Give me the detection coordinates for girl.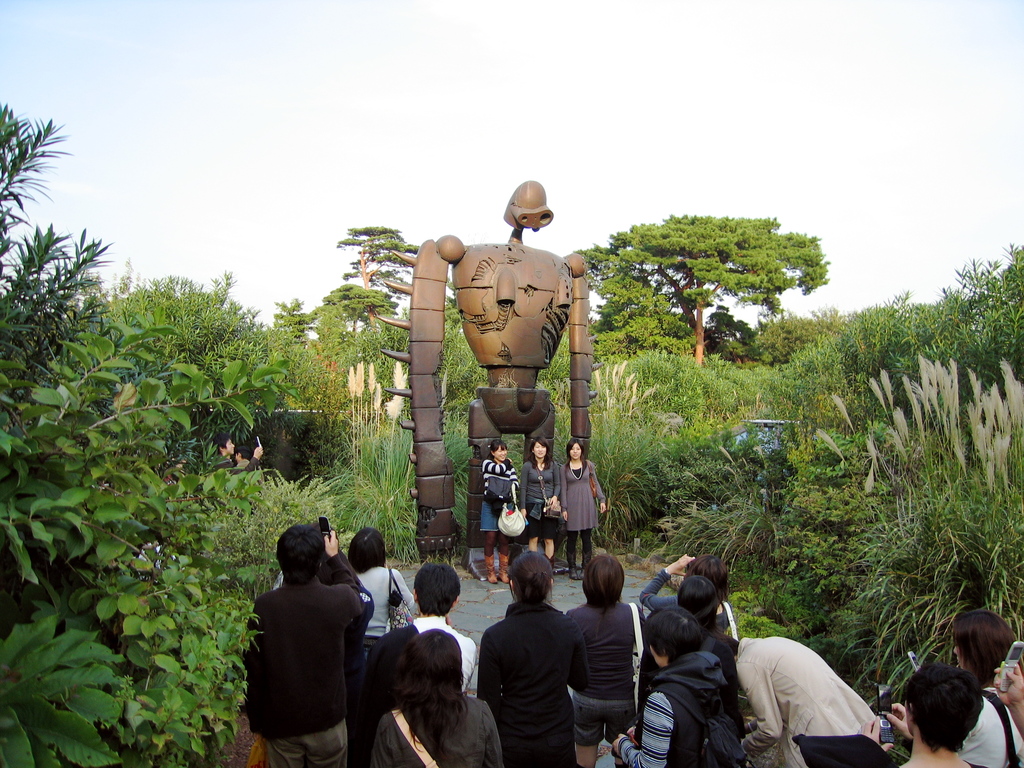
<bbox>477, 550, 591, 767</bbox>.
